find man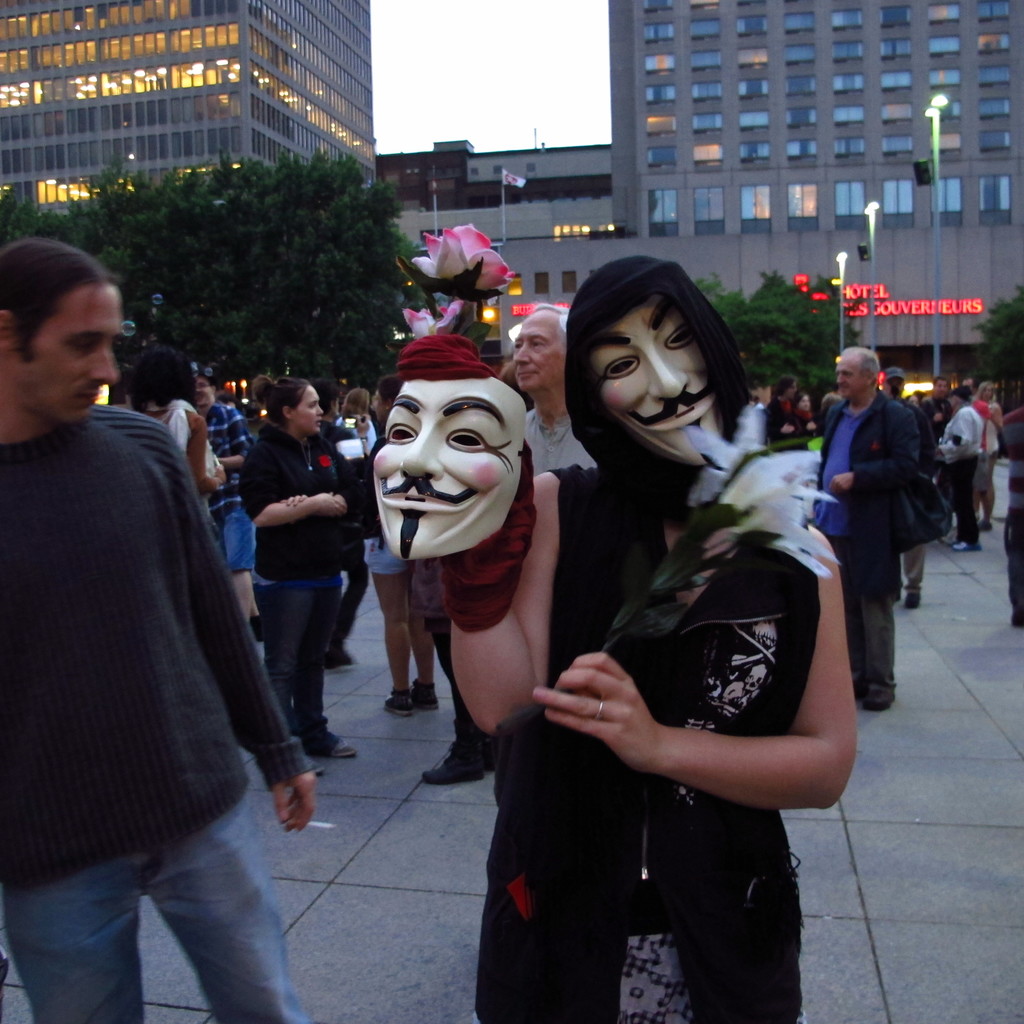
bbox=(14, 248, 305, 988)
